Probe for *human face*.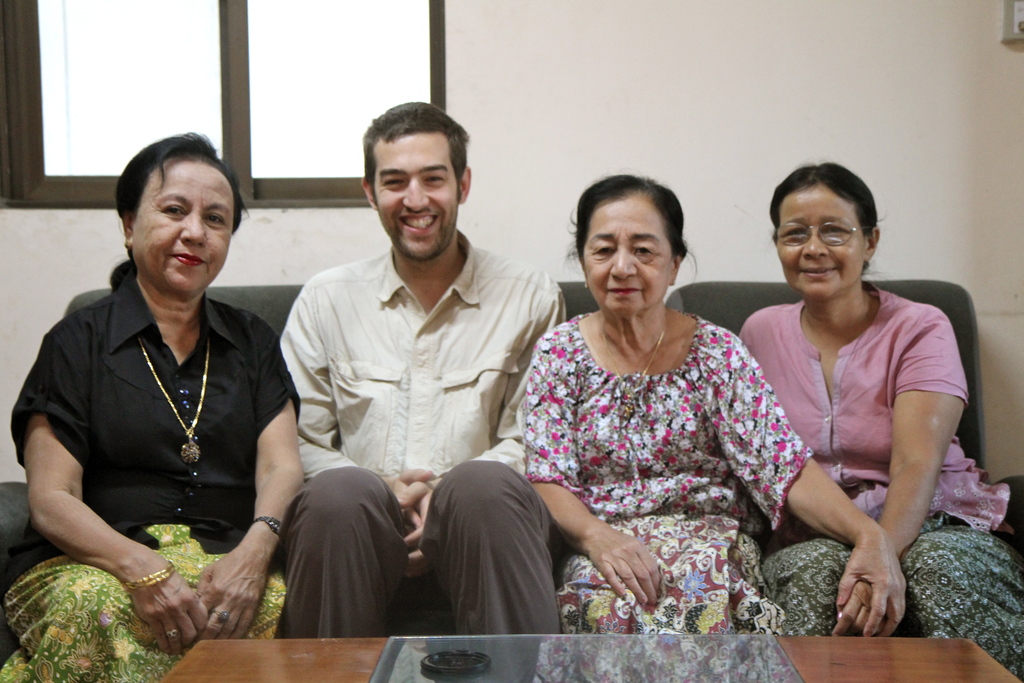
Probe result: l=582, t=202, r=673, b=314.
